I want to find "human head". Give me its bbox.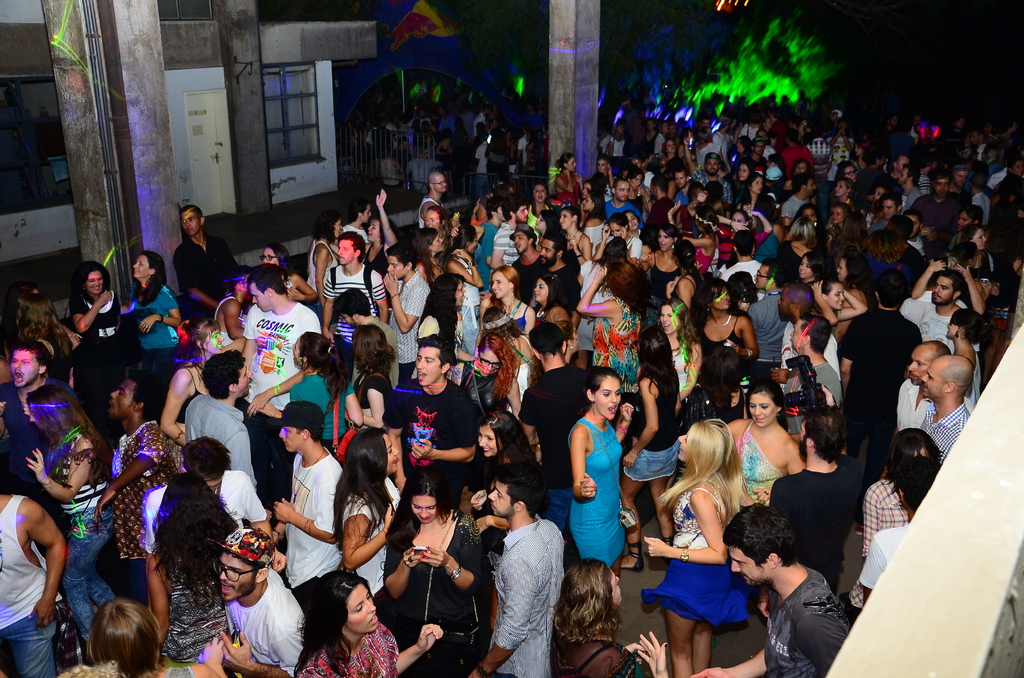
{"left": 581, "top": 185, "right": 605, "bottom": 211}.
